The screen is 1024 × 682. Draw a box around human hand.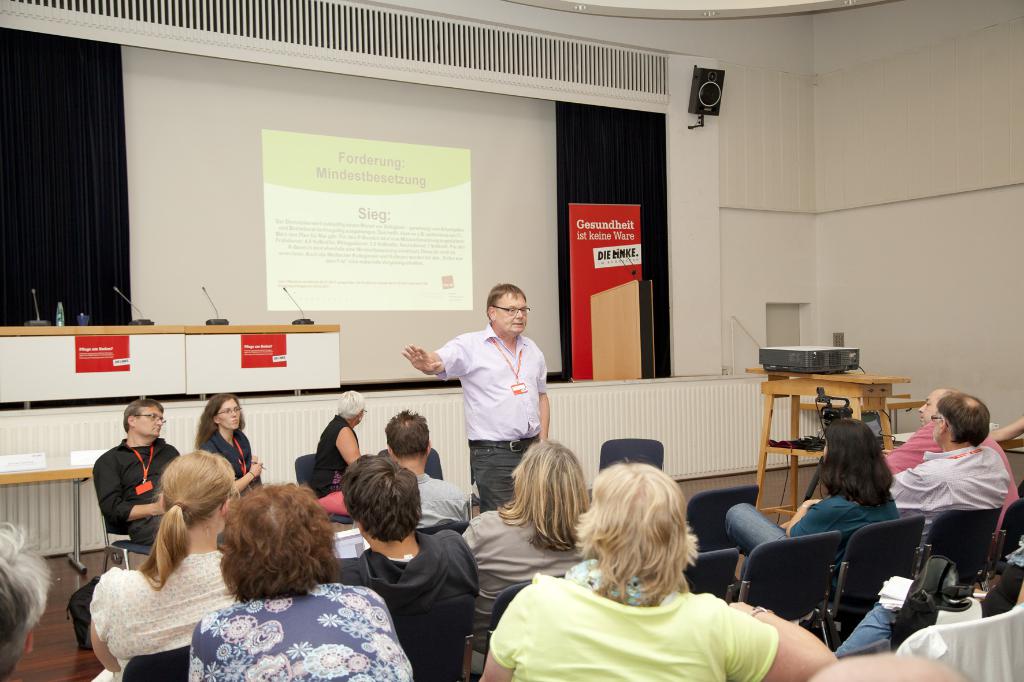
select_region(728, 599, 751, 614).
